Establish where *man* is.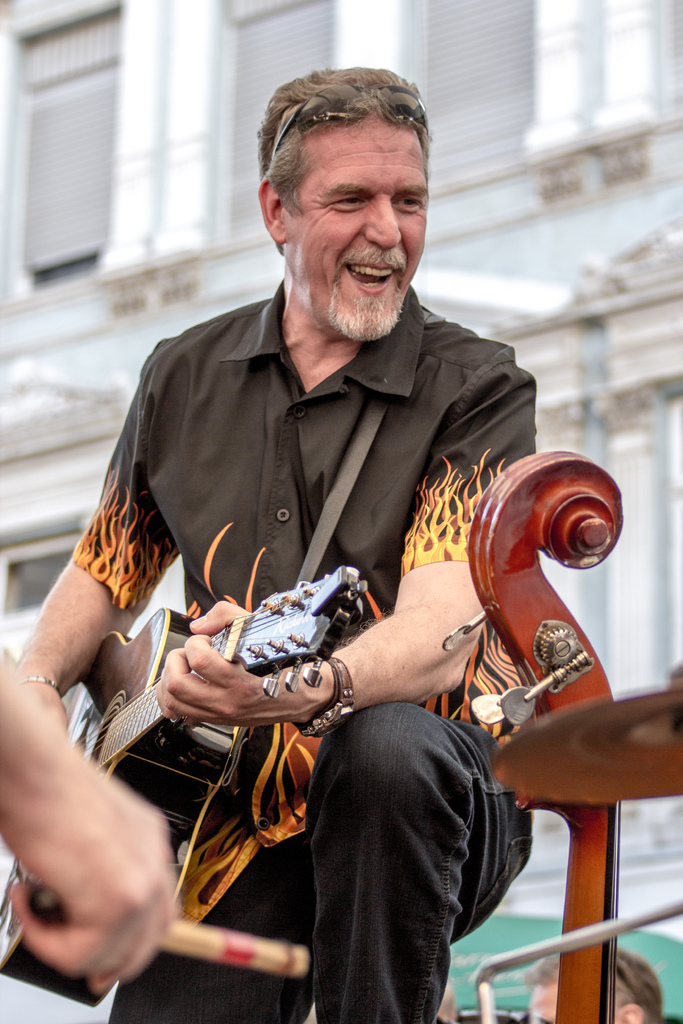
Established at (left=527, top=948, right=666, bottom=1023).
